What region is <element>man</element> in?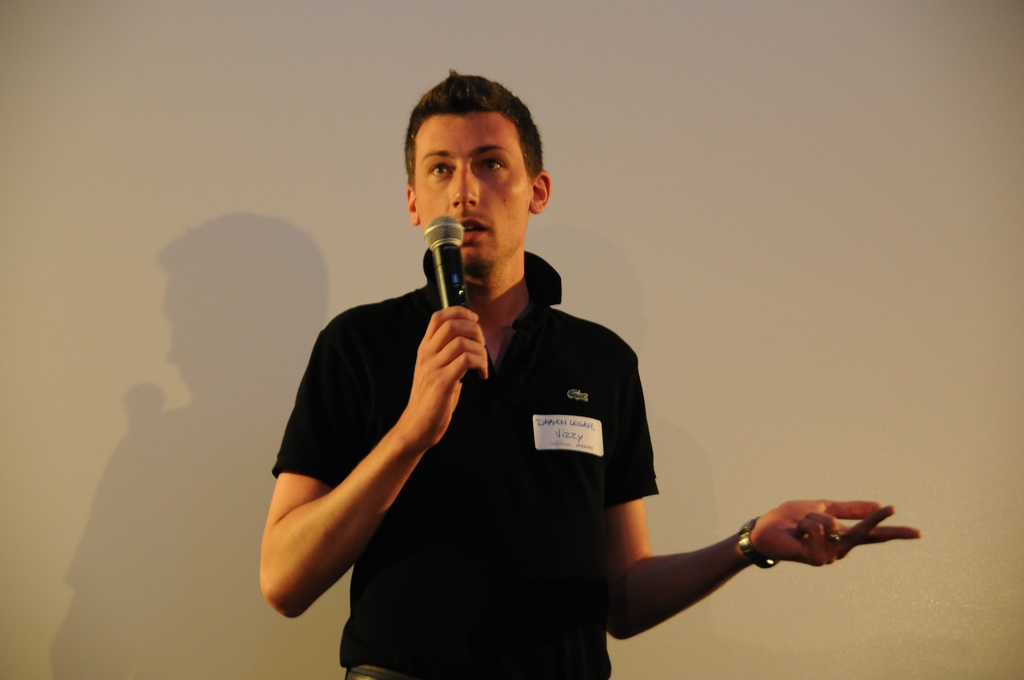
(252,68,922,679).
